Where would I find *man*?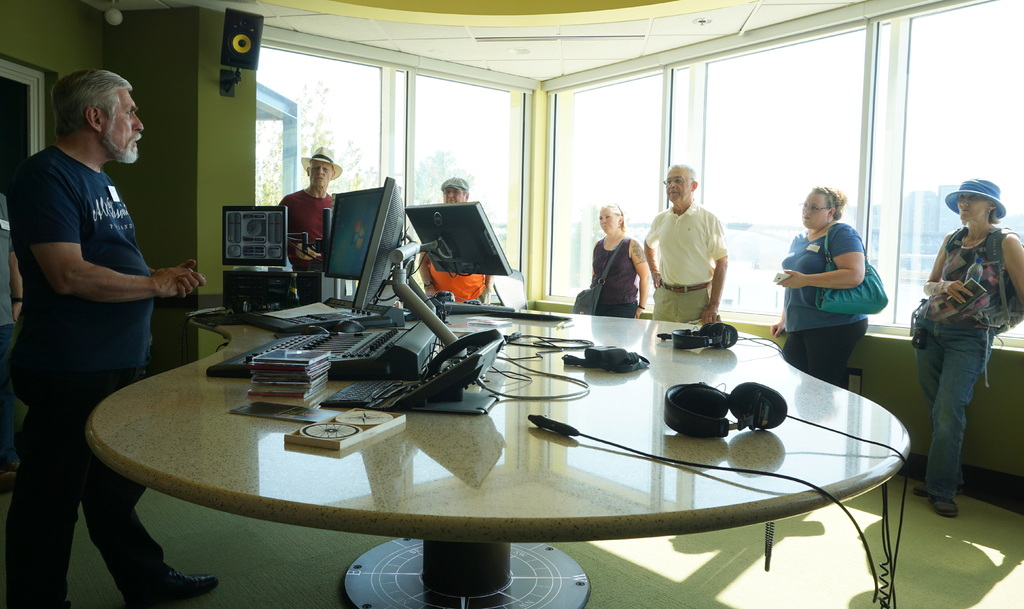
At <bbox>278, 143, 341, 305</bbox>.
